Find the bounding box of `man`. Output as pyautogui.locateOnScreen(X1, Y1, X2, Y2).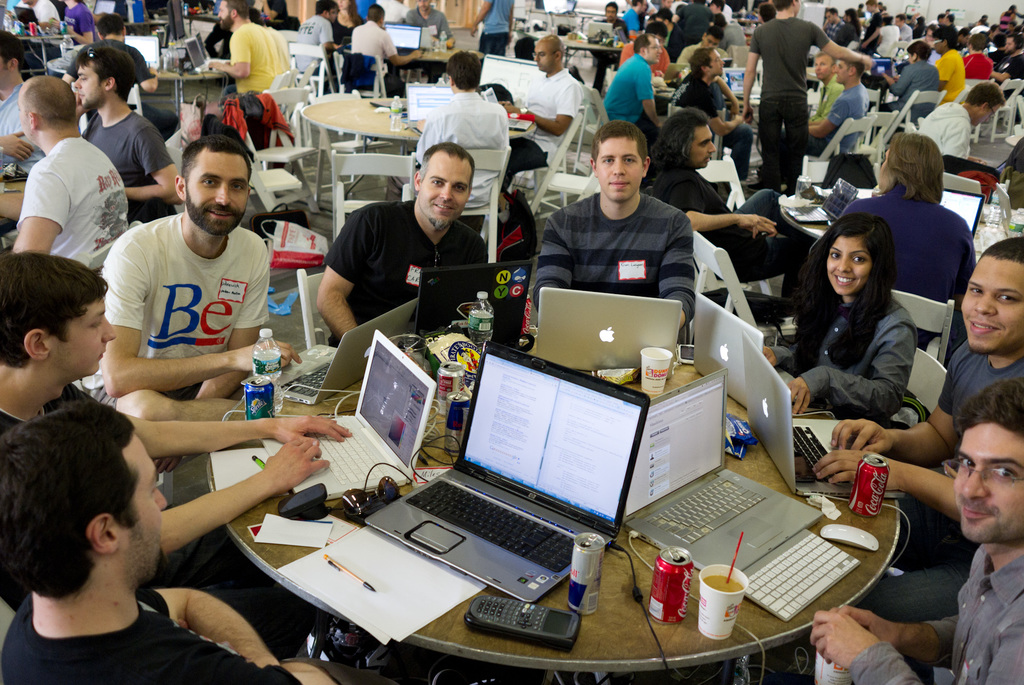
pyautogui.locateOnScreen(208, 0, 283, 93).
